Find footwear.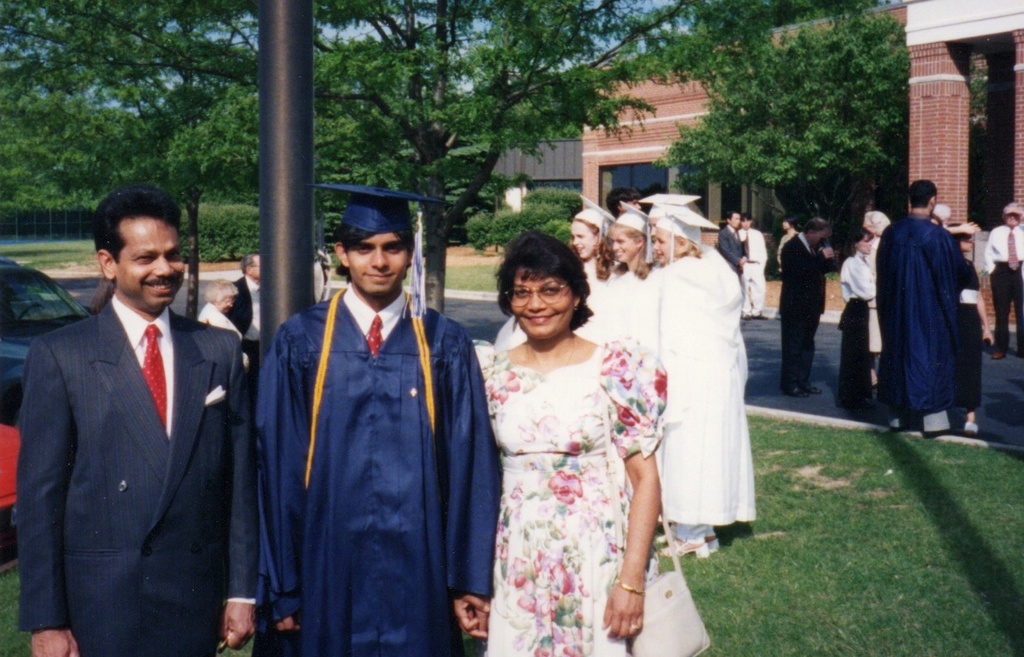
[x1=742, y1=310, x2=755, y2=320].
